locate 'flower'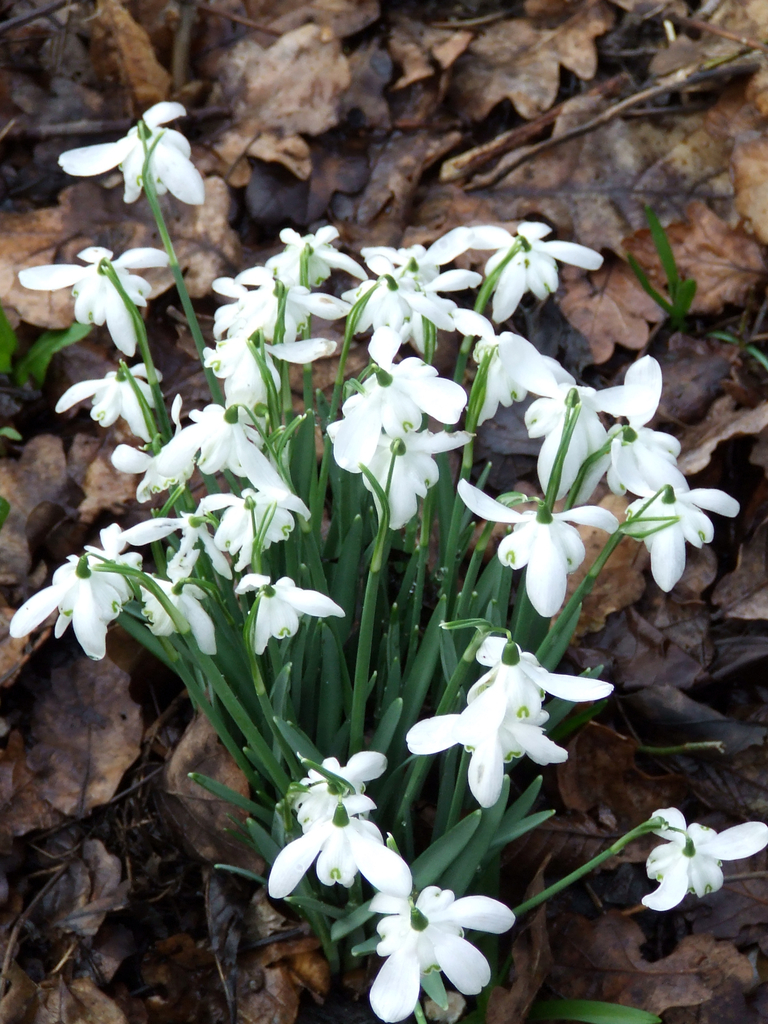
pyautogui.locateOnScreen(265, 796, 420, 902)
